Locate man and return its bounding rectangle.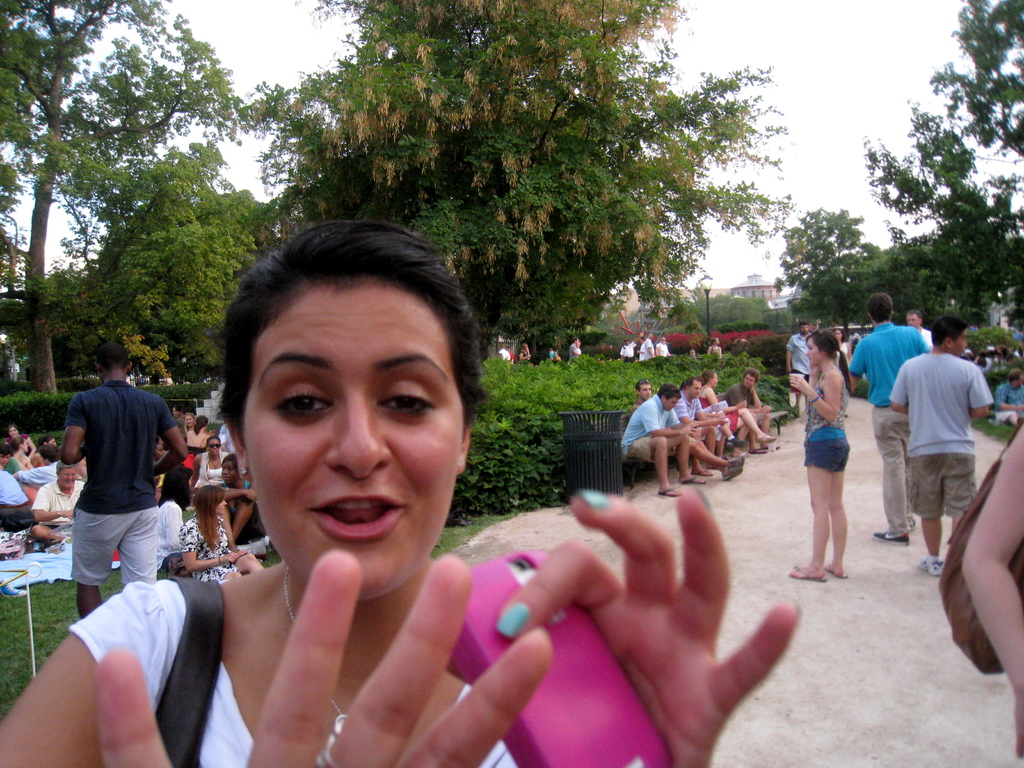
select_region(621, 332, 644, 364).
